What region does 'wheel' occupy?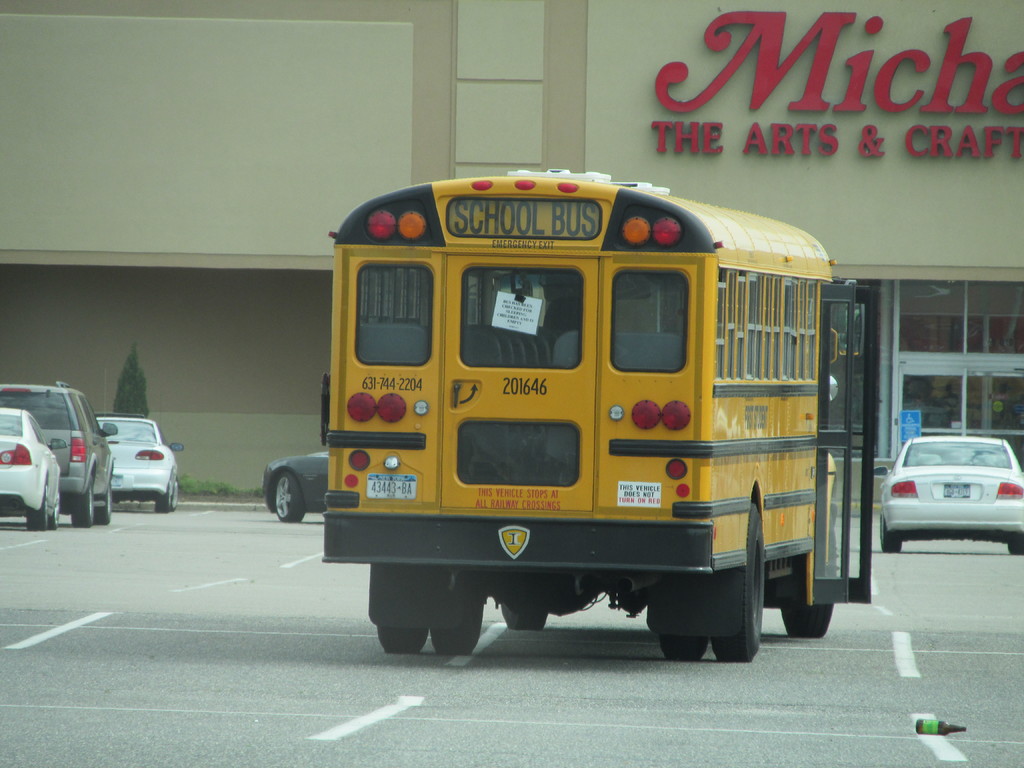
(1007,539,1023,555).
